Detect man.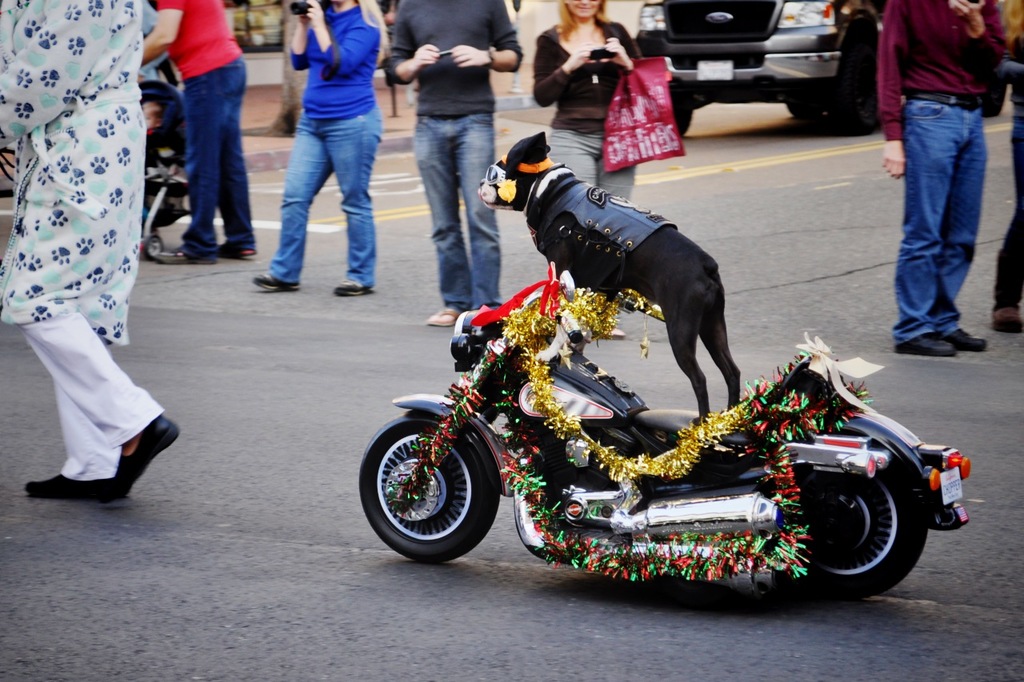
Detected at bbox(878, 0, 1010, 357).
